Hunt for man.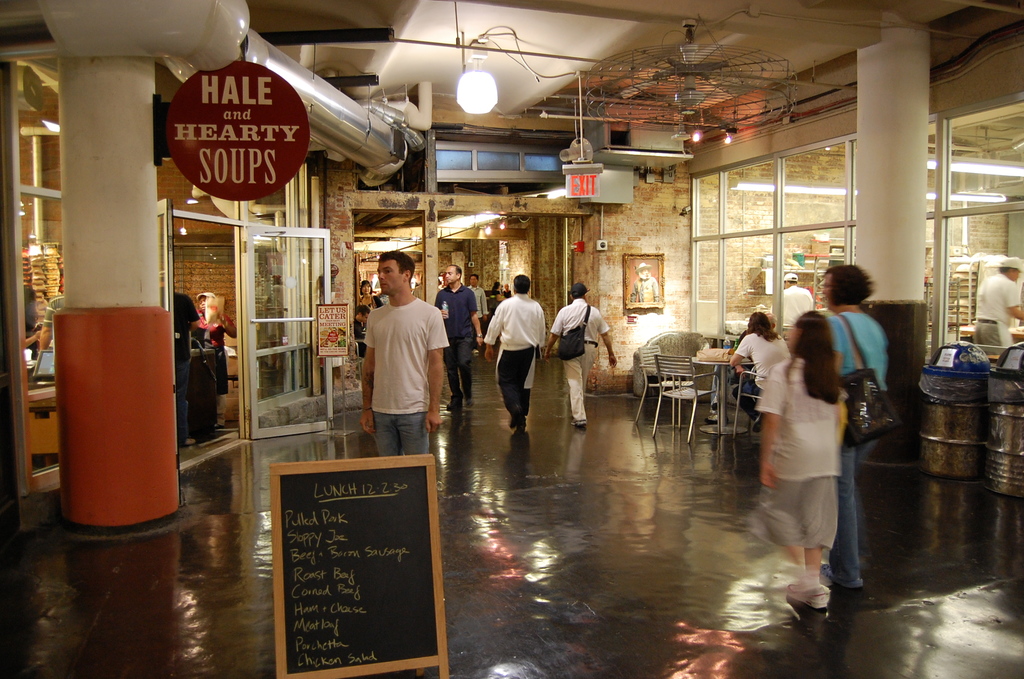
Hunted down at [360,254,446,468].
